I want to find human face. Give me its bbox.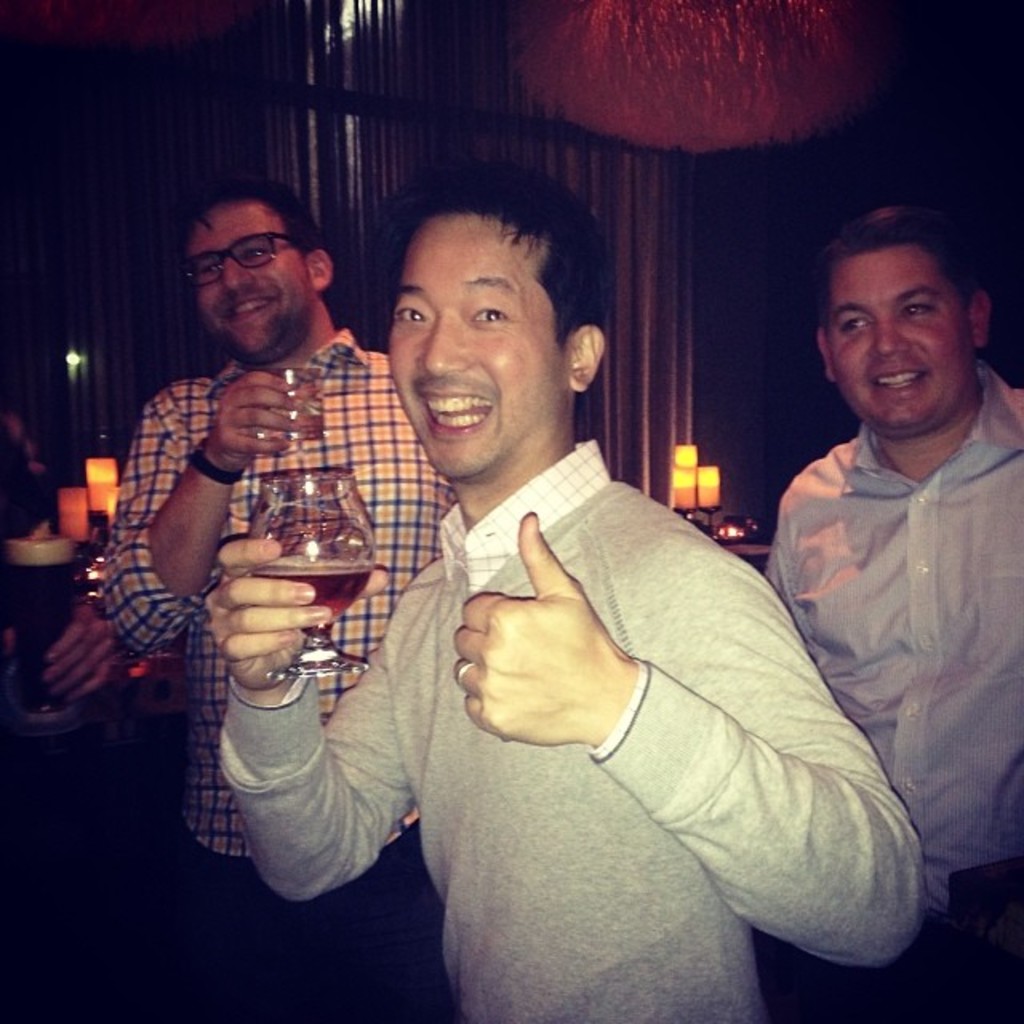
box=[195, 197, 320, 338].
